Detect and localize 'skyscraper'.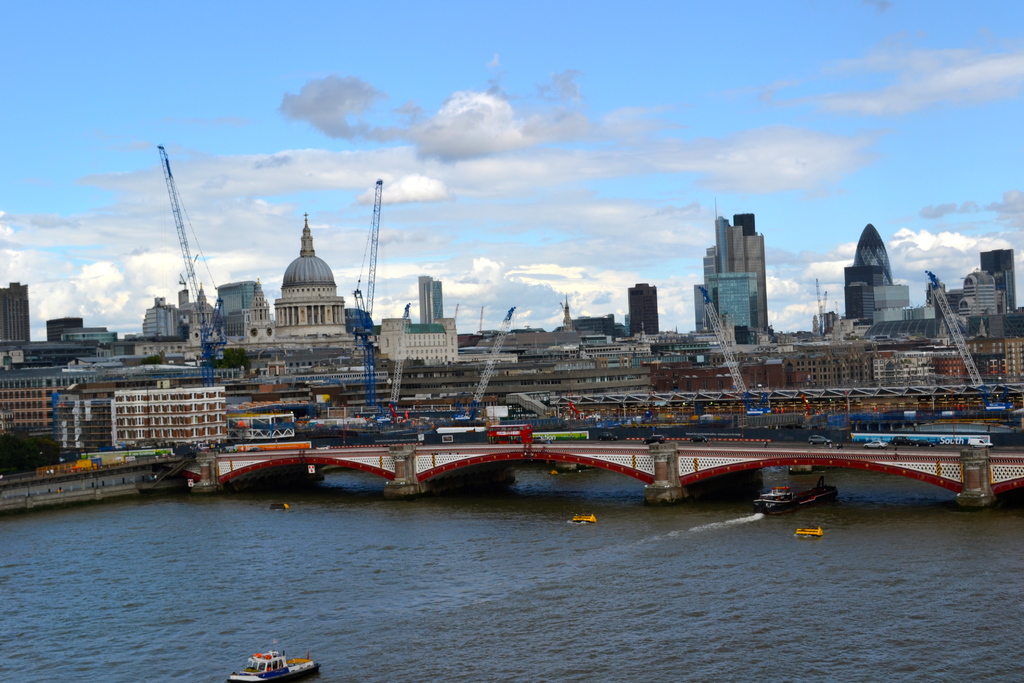
Localized at [852, 224, 893, 284].
